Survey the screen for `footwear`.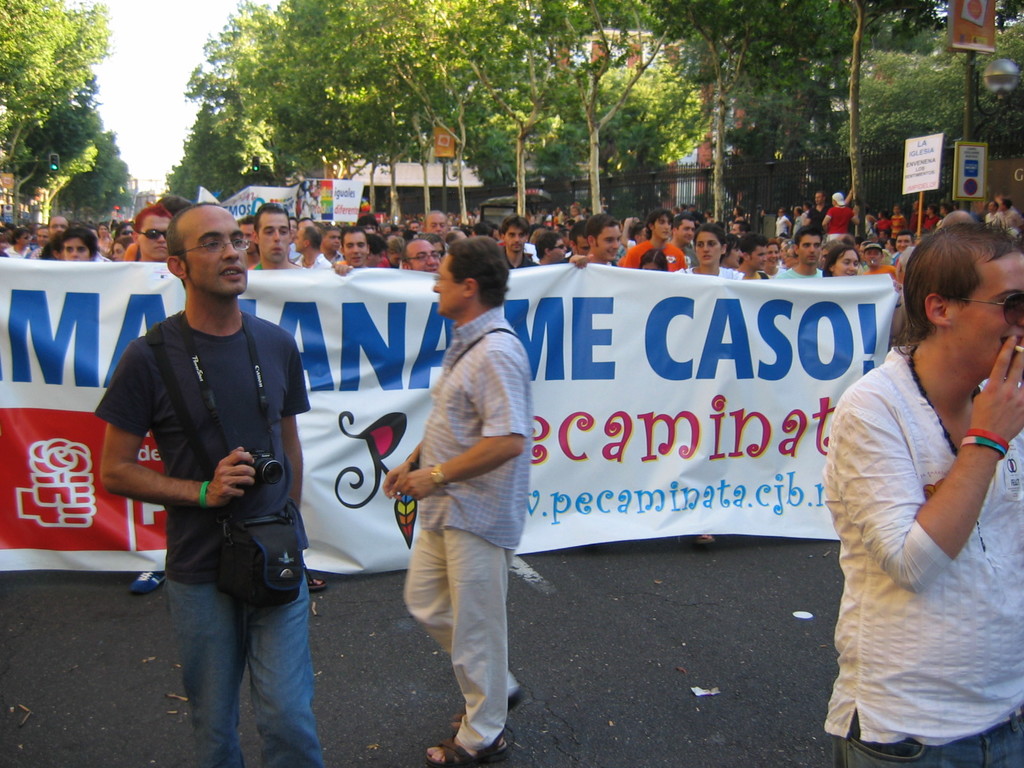
Survey found: bbox=(129, 570, 166, 598).
